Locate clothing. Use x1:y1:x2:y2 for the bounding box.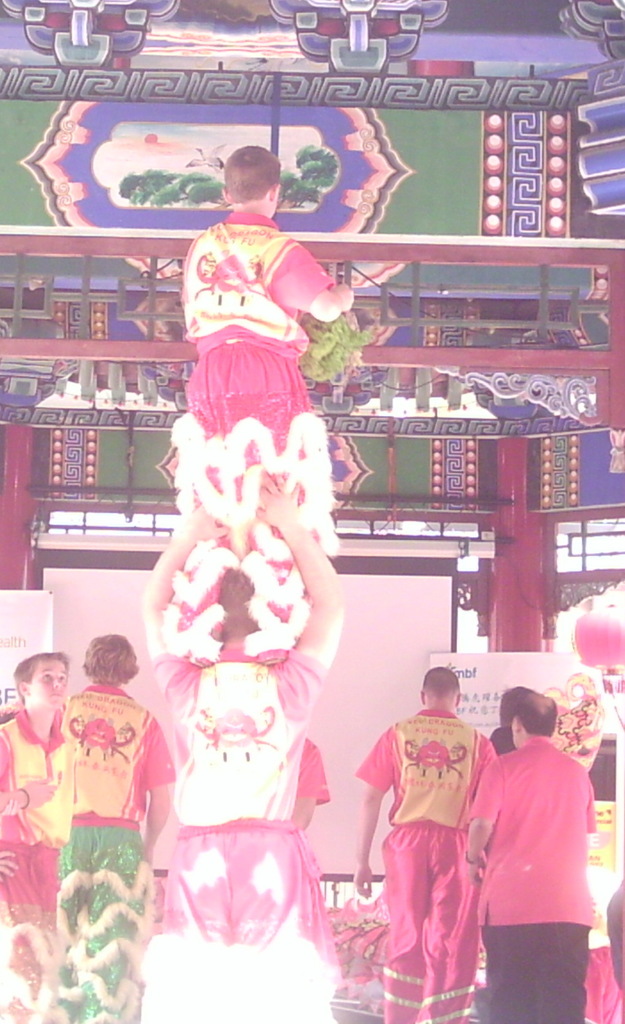
378:702:497:990.
